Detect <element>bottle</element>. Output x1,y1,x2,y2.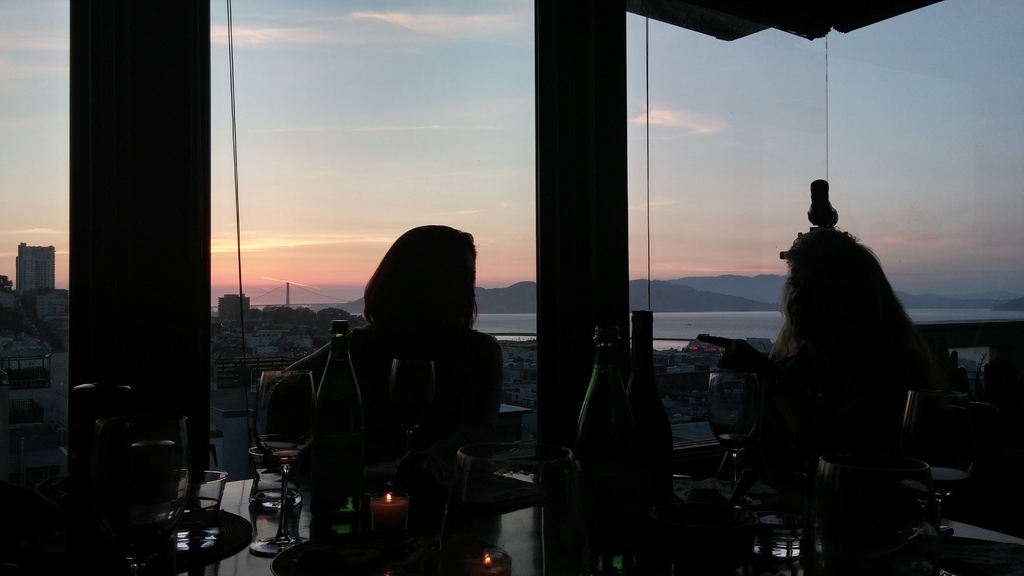
573,321,636,575.
